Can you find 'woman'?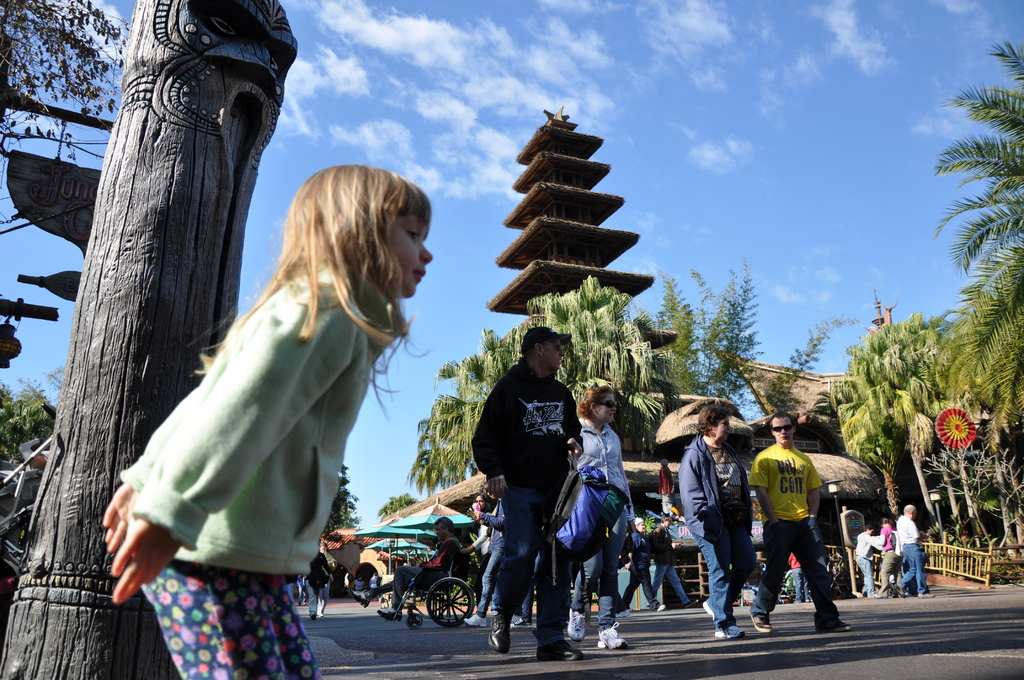
Yes, bounding box: crop(567, 383, 640, 648).
